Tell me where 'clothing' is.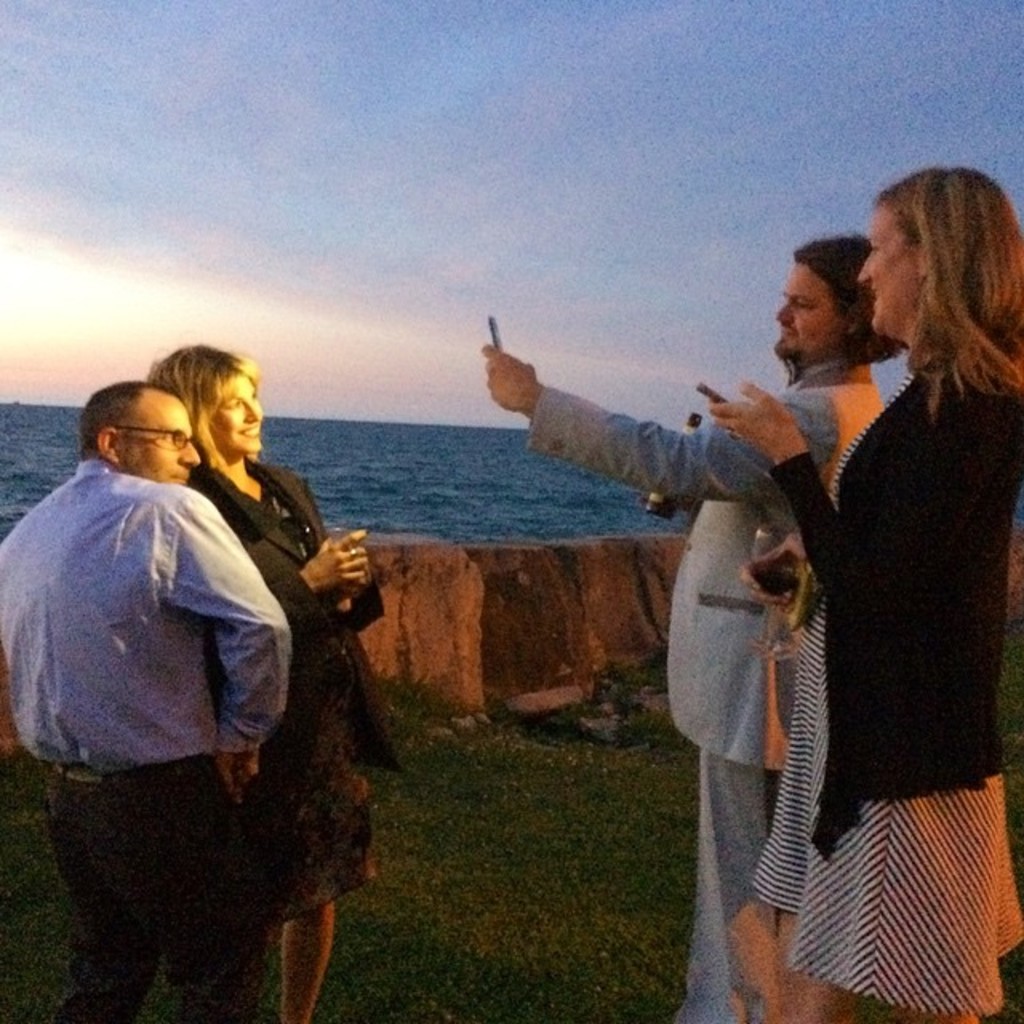
'clothing' is at {"x1": 182, "y1": 450, "x2": 392, "y2": 923}.
